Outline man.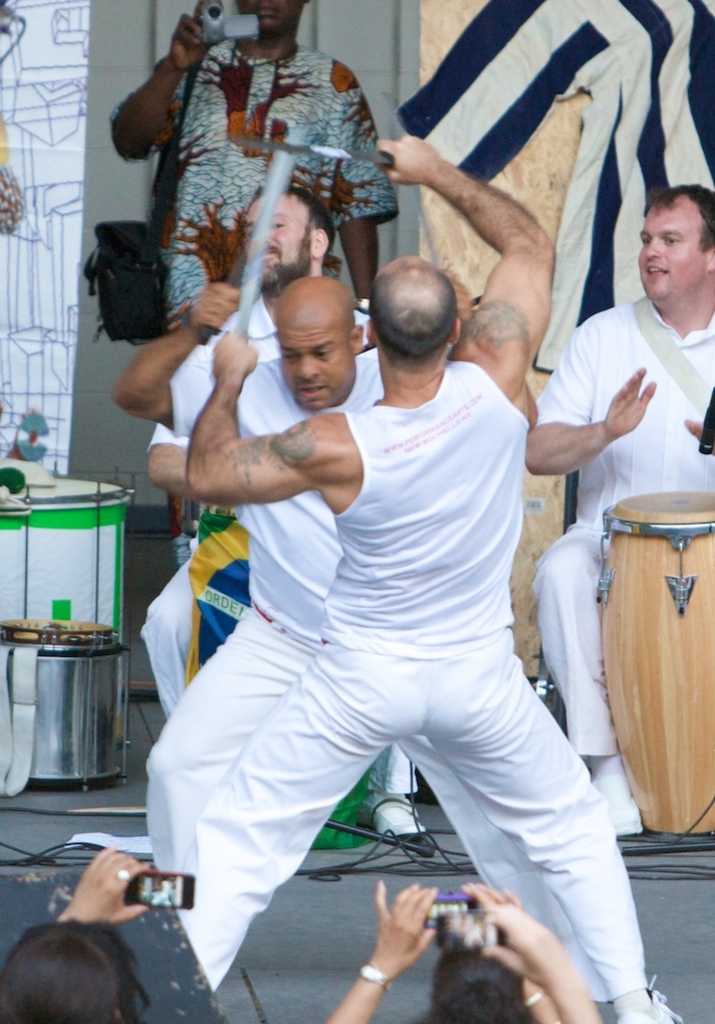
Outline: x1=113, y1=274, x2=542, y2=928.
